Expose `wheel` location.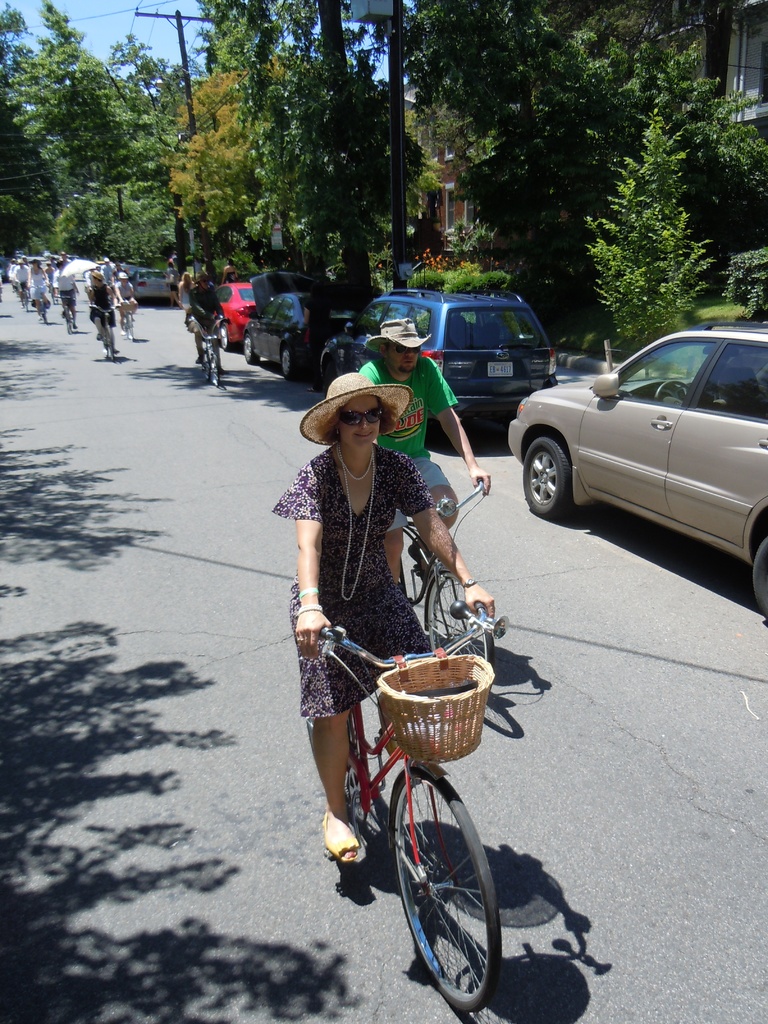
Exposed at select_region(41, 300, 46, 323).
